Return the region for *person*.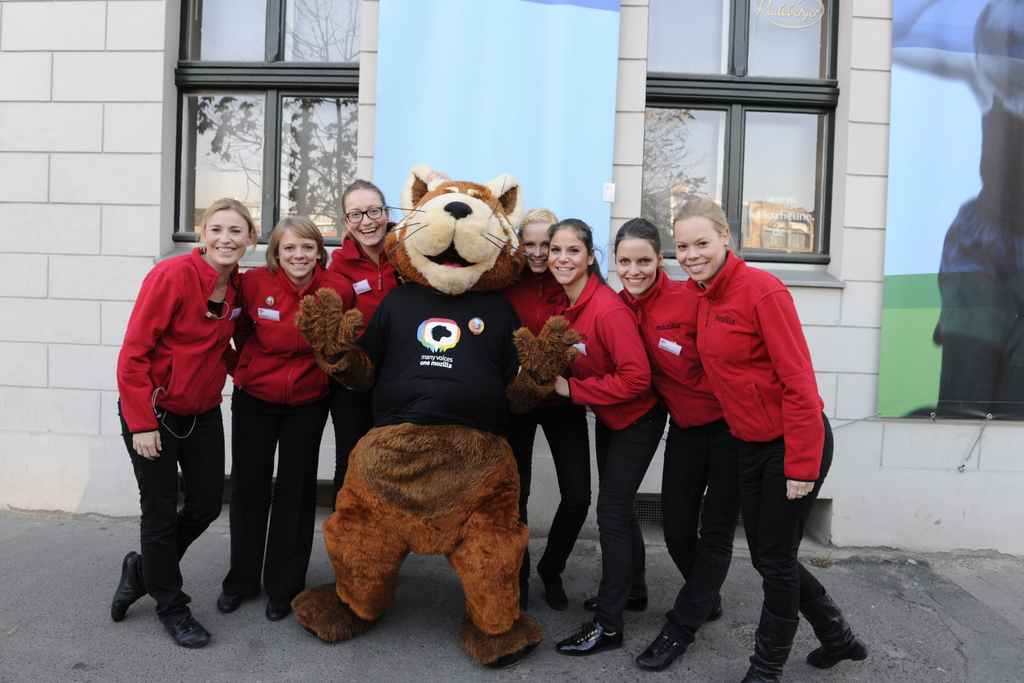
region(229, 217, 355, 621).
